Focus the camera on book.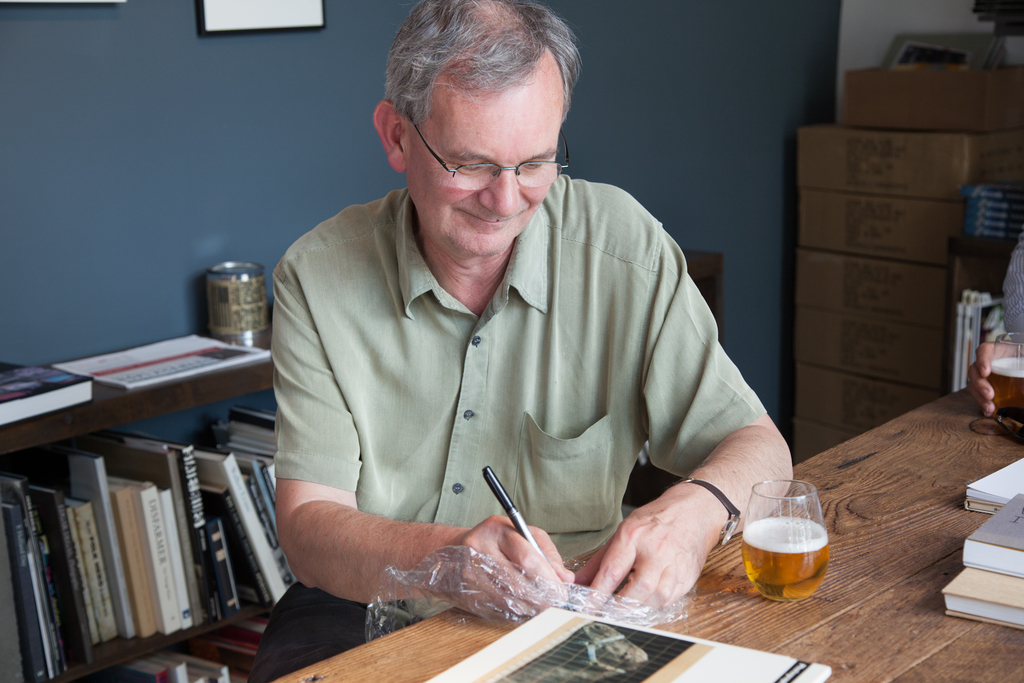
Focus region: 942 576 1023 629.
